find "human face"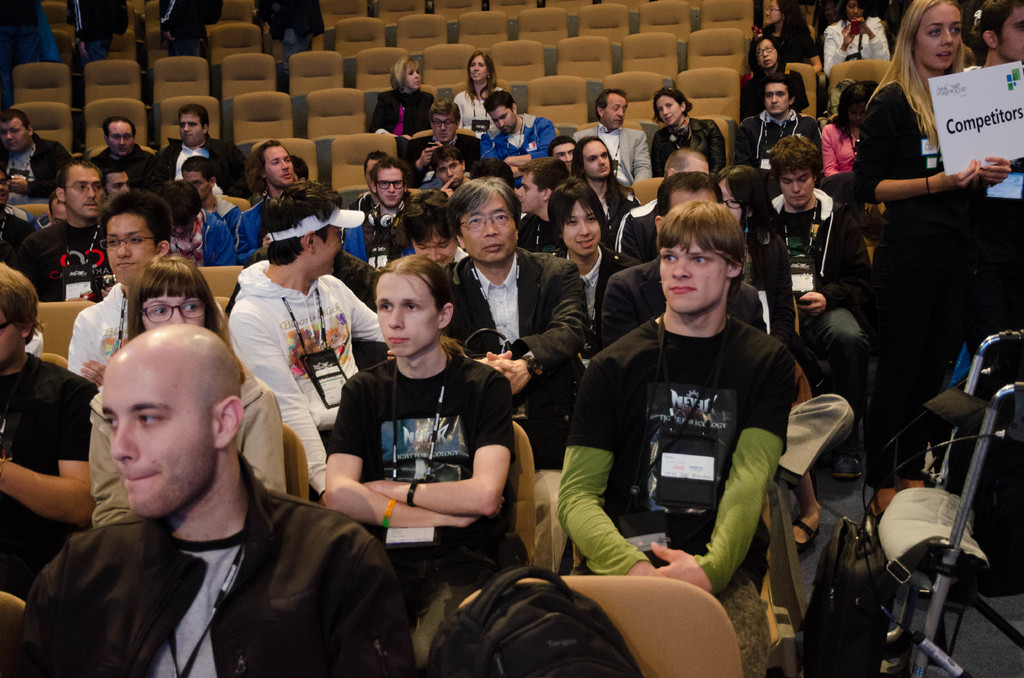
x1=988 y1=4 x2=1023 y2=64
